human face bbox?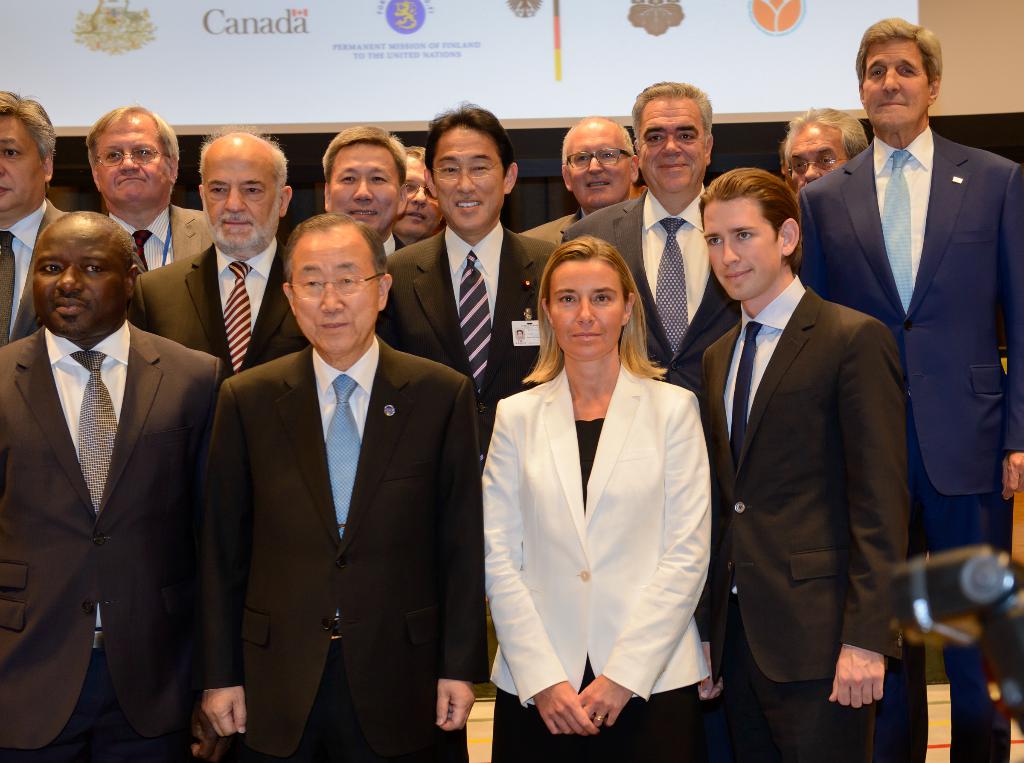
box=[641, 96, 707, 190]
